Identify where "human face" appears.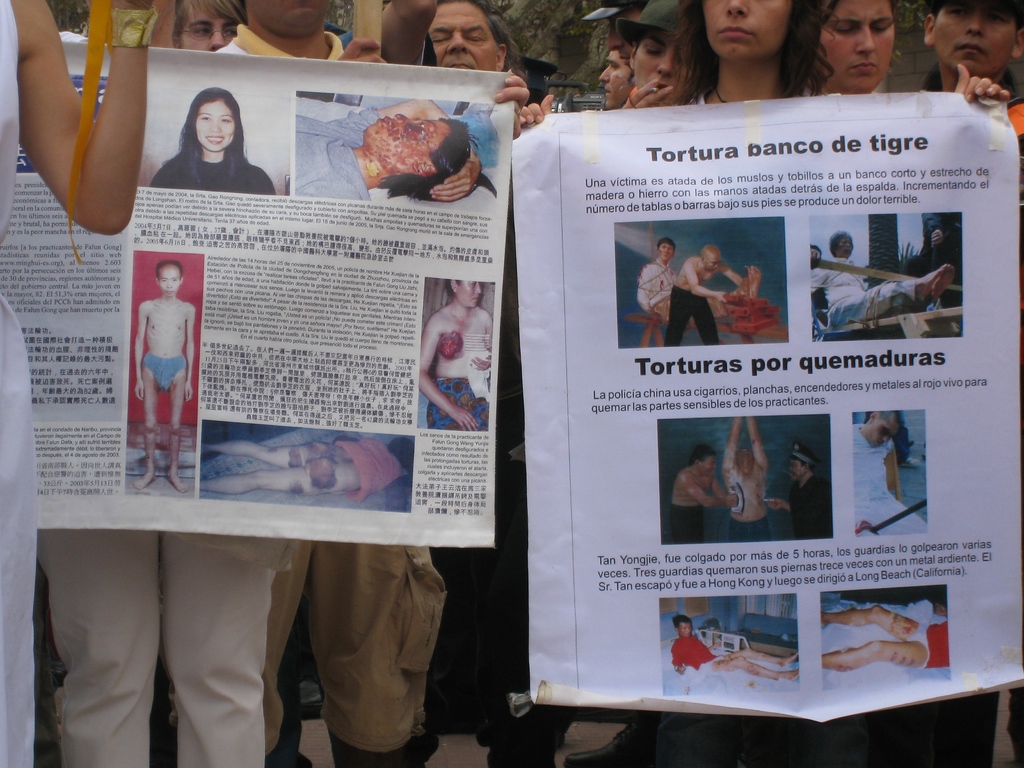
Appears at (x1=700, y1=0, x2=787, y2=63).
